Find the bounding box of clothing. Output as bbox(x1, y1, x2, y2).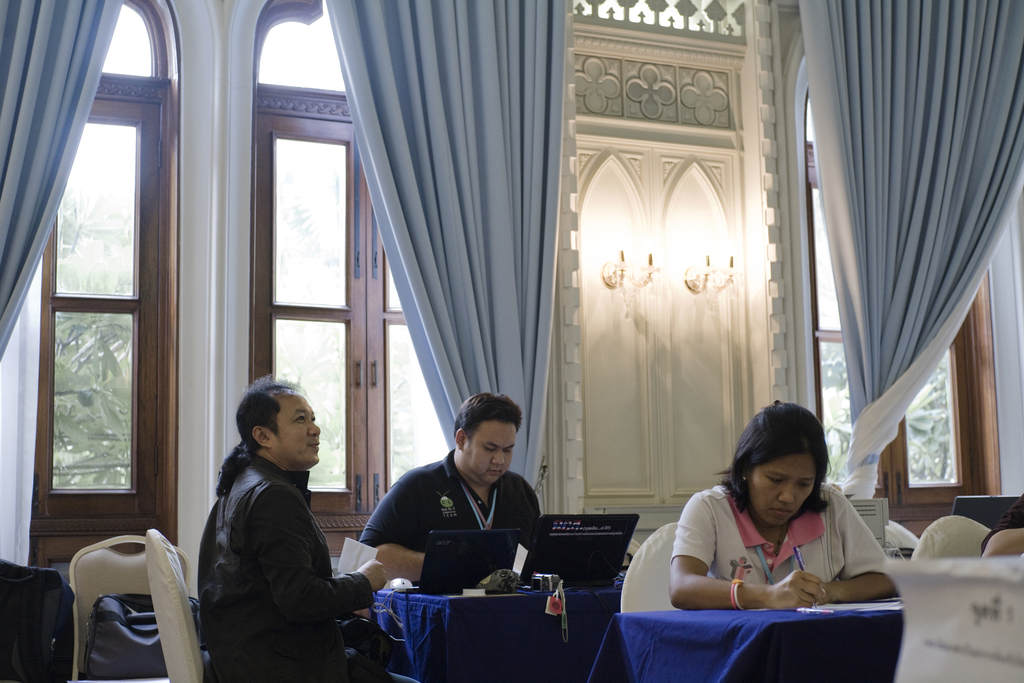
bbox(668, 479, 888, 581).
